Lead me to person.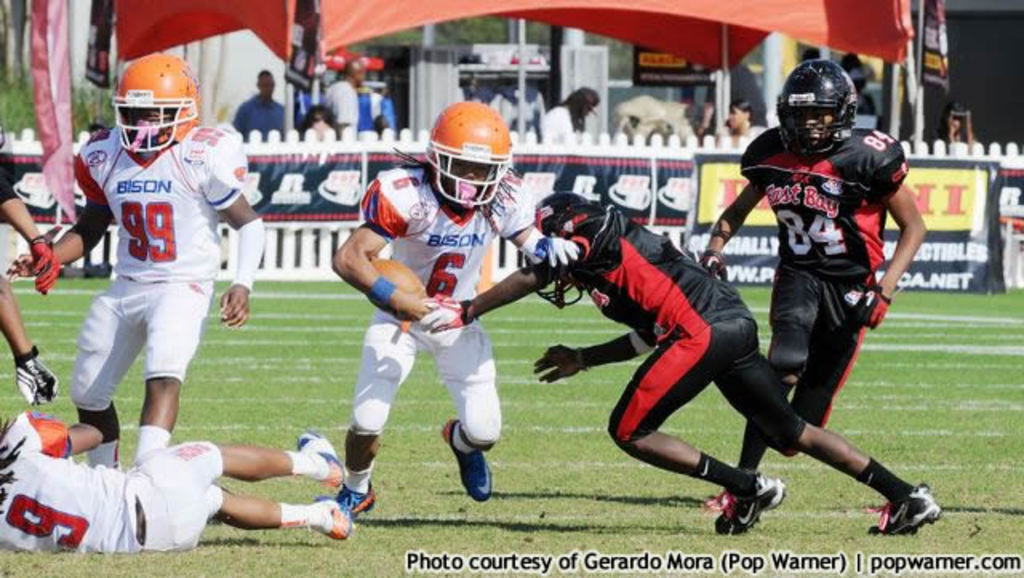
Lead to <bbox>317, 93, 586, 535</bbox>.
